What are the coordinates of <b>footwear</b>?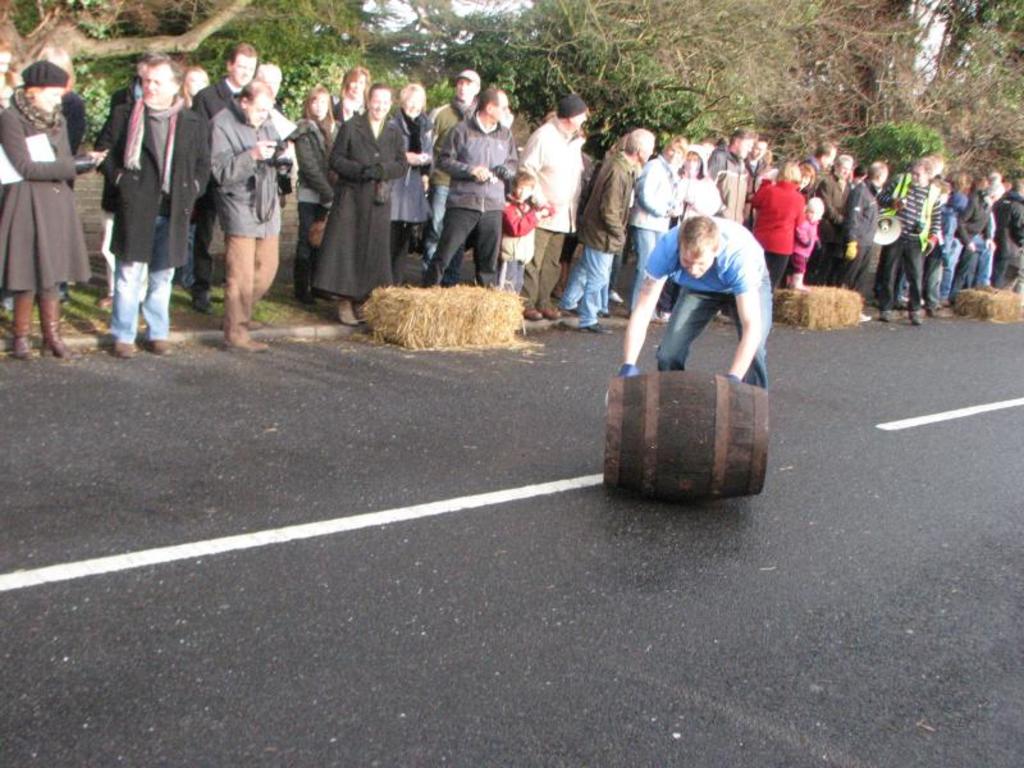
534/303/558/317.
